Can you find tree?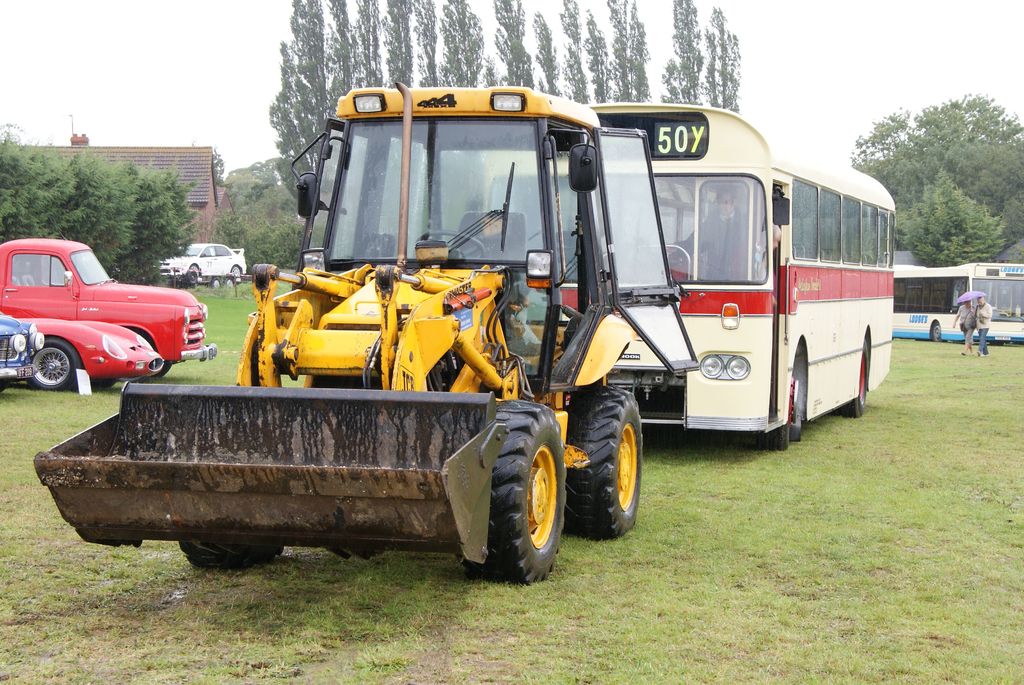
Yes, bounding box: BBox(701, 0, 741, 102).
